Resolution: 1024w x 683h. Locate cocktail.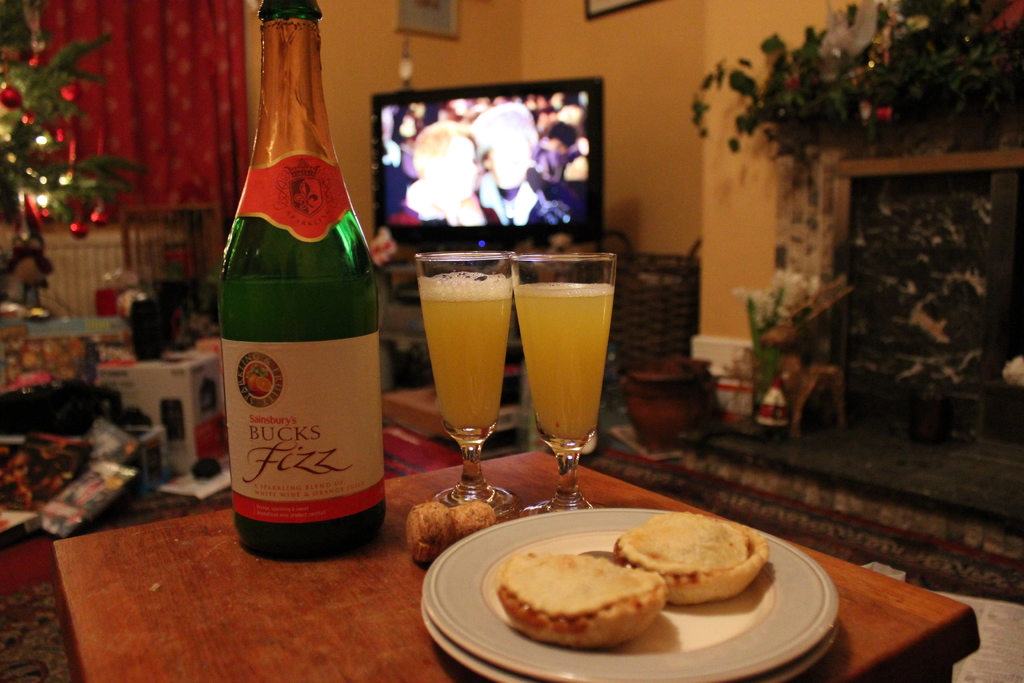
510/256/616/520.
